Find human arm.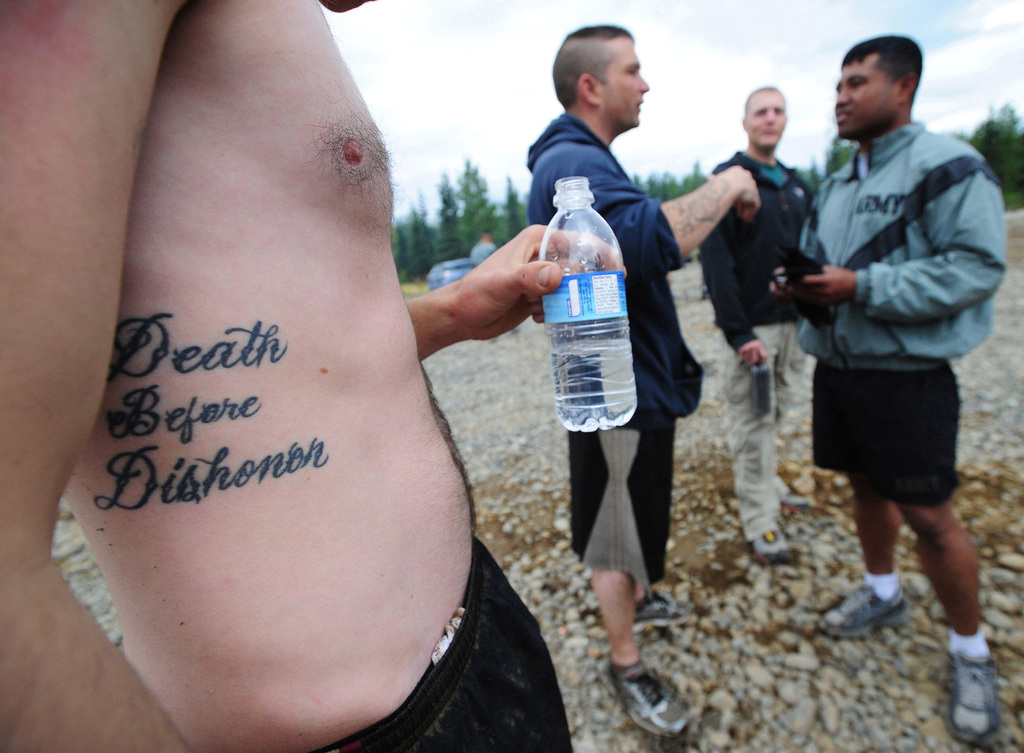
<bbox>698, 208, 766, 368</bbox>.
